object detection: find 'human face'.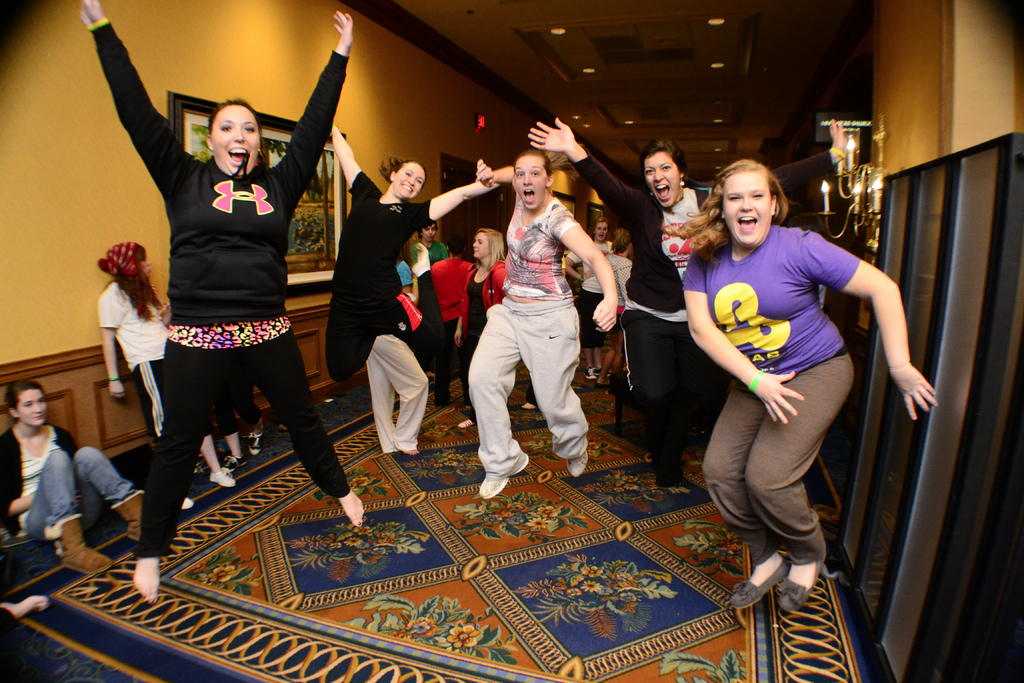
[212, 105, 261, 176].
